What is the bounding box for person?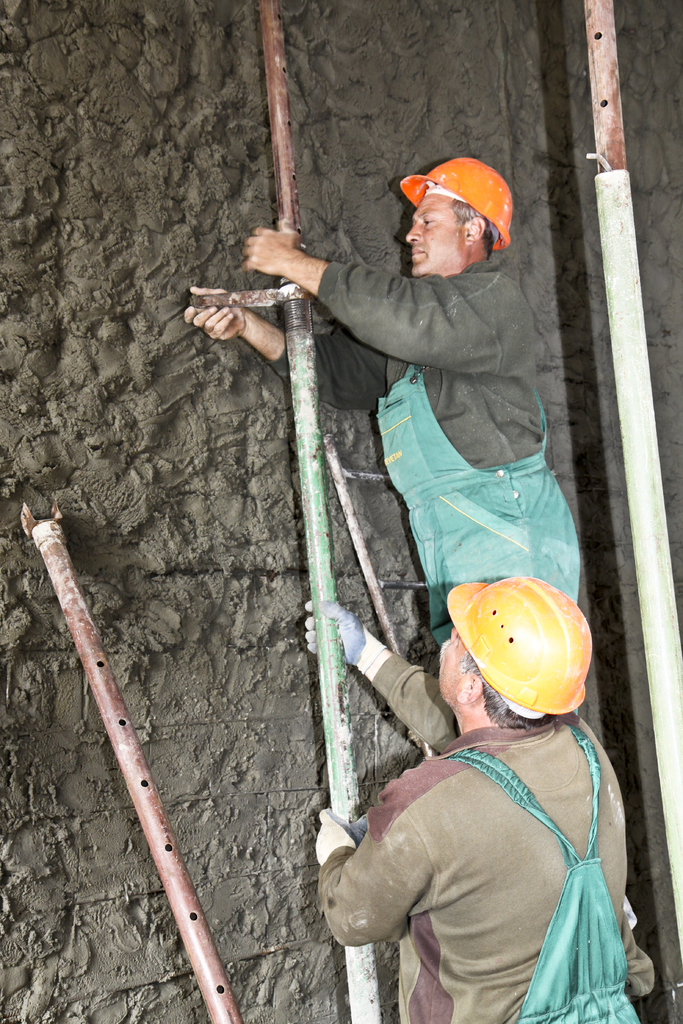
313/552/645/1023.
